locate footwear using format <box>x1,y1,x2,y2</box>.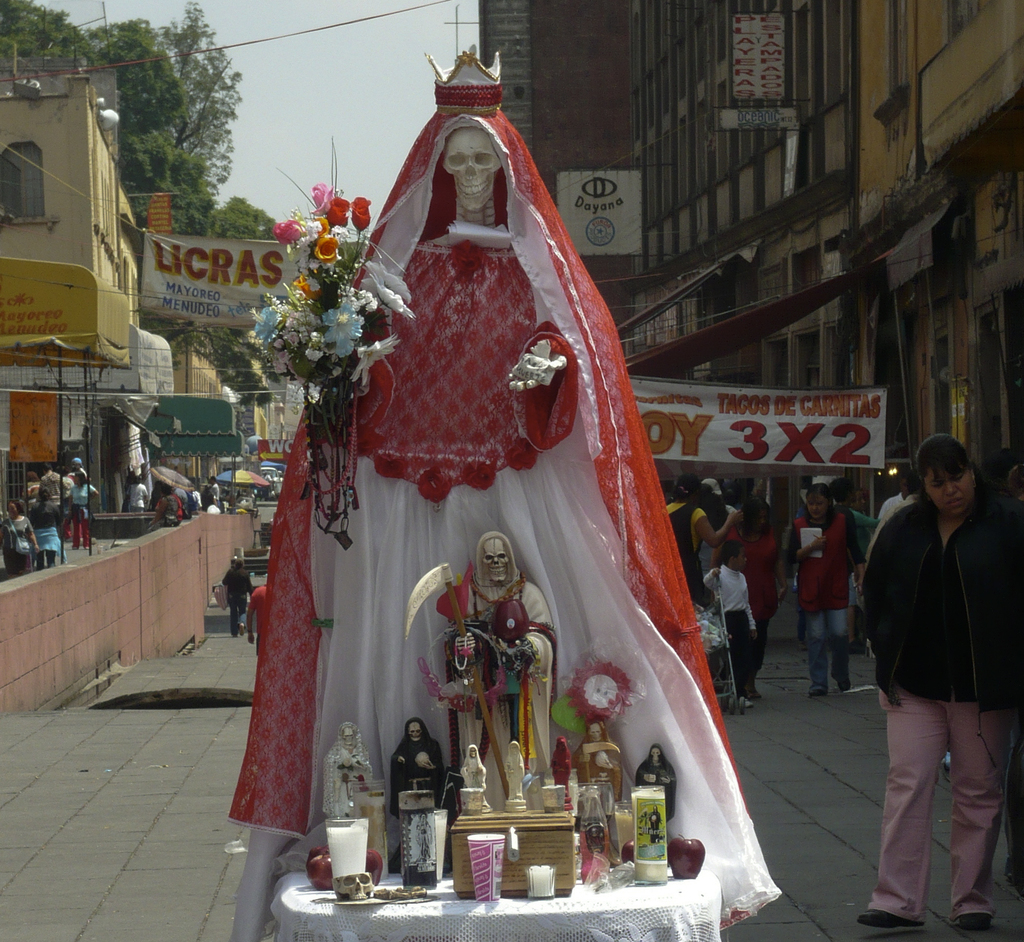
<box>856,906,928,927</box>.
